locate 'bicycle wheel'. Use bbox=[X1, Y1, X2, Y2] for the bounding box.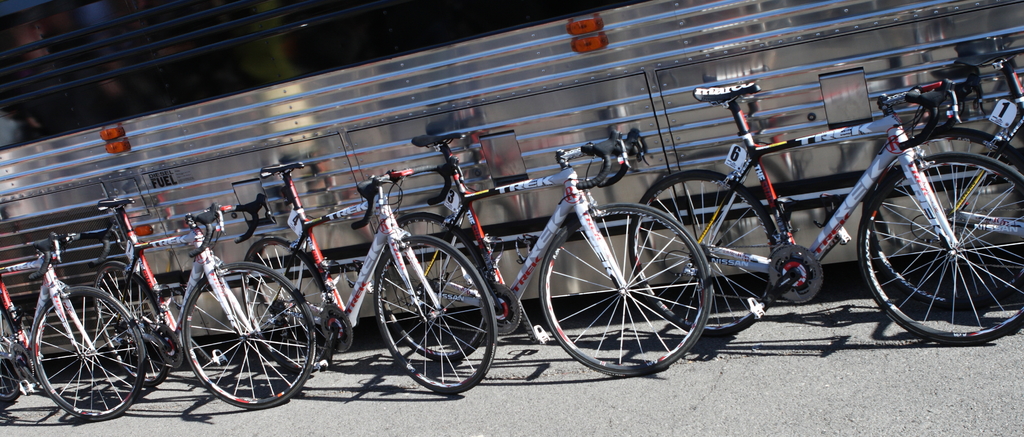
bbox=[856, 151, 1023, 344].
